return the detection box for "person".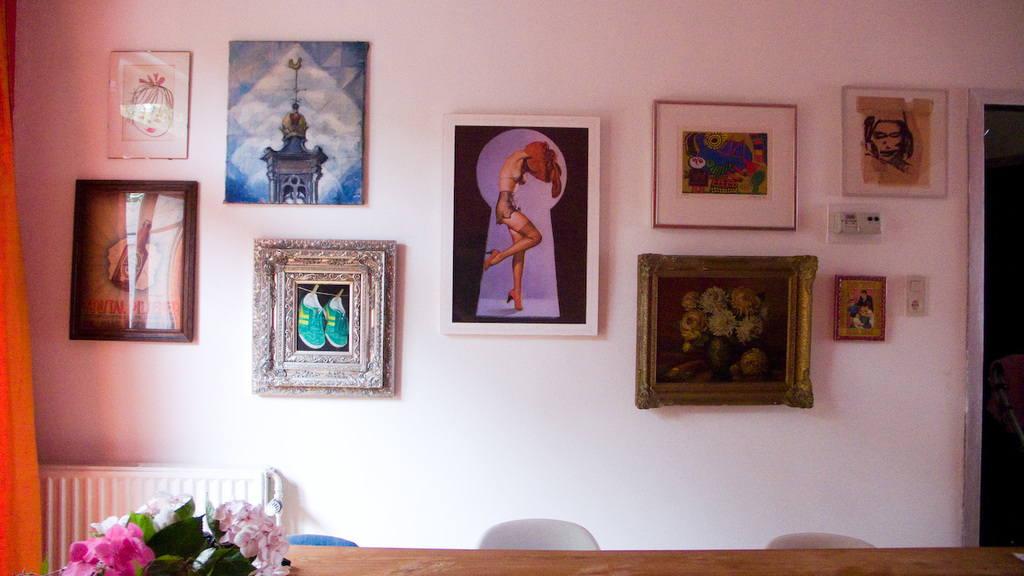
849:291:875:330.
